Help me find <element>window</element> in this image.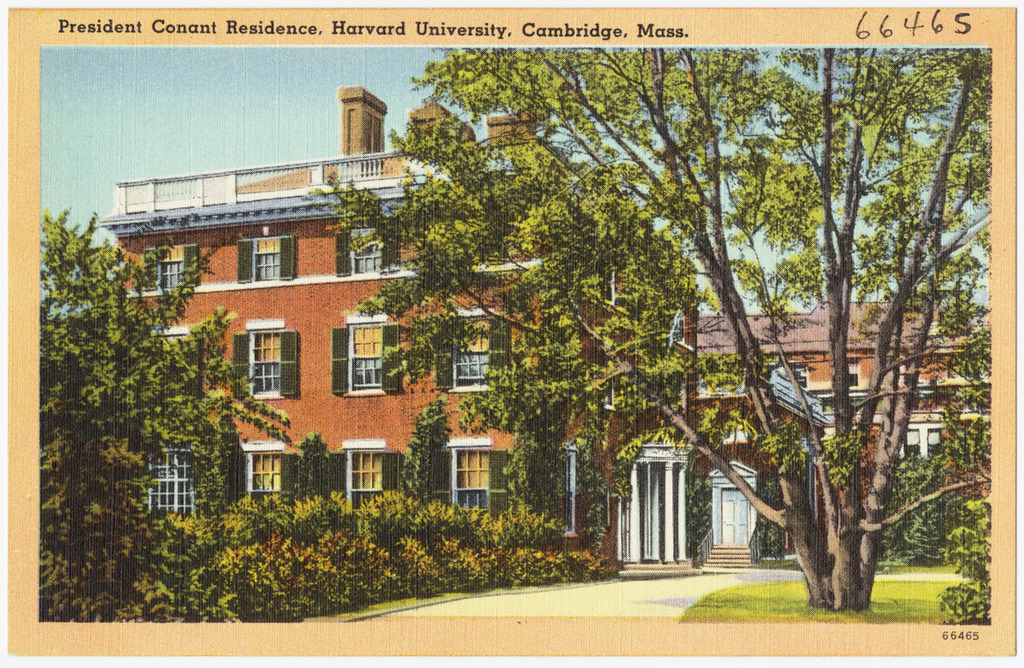
Found it: <bbox>253, 235, 282, 288</bbox>.
